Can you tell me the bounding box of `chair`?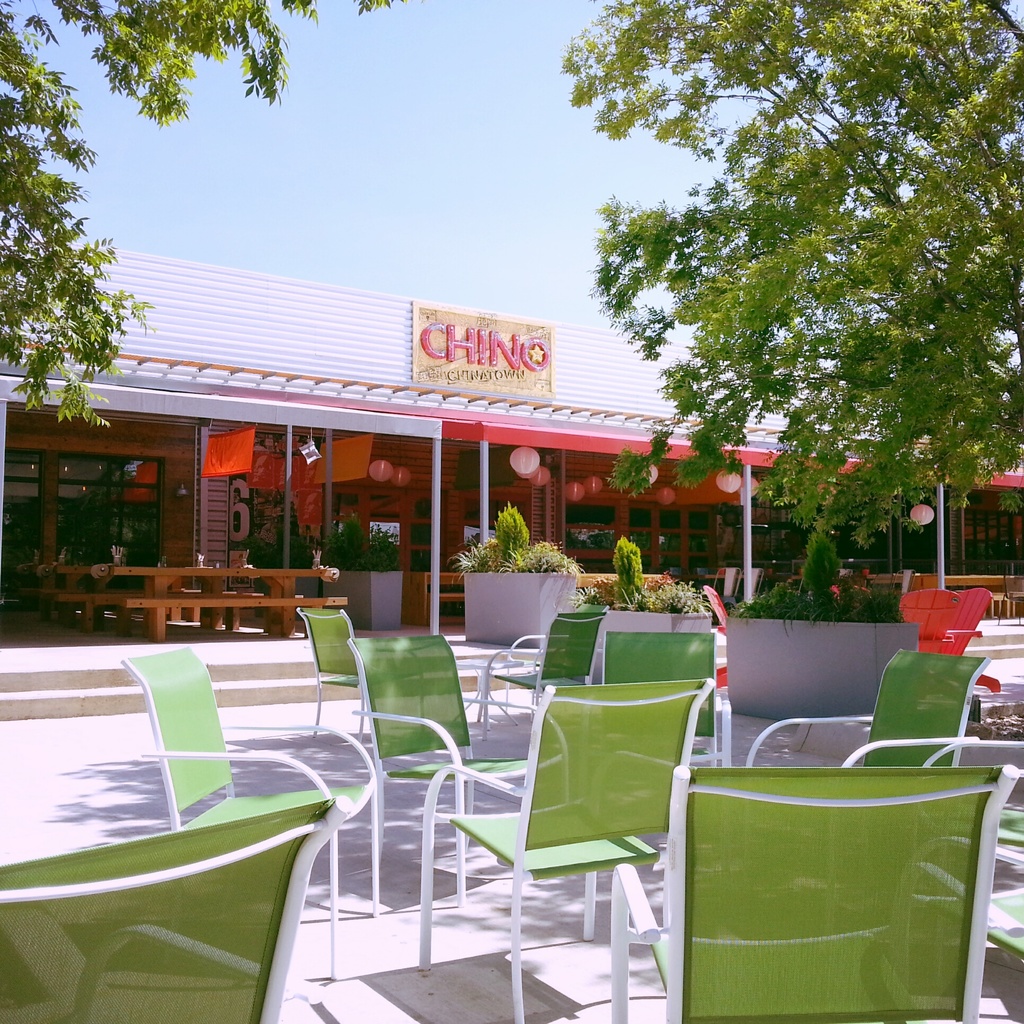
bbox=[735, 567, 767, 609].
